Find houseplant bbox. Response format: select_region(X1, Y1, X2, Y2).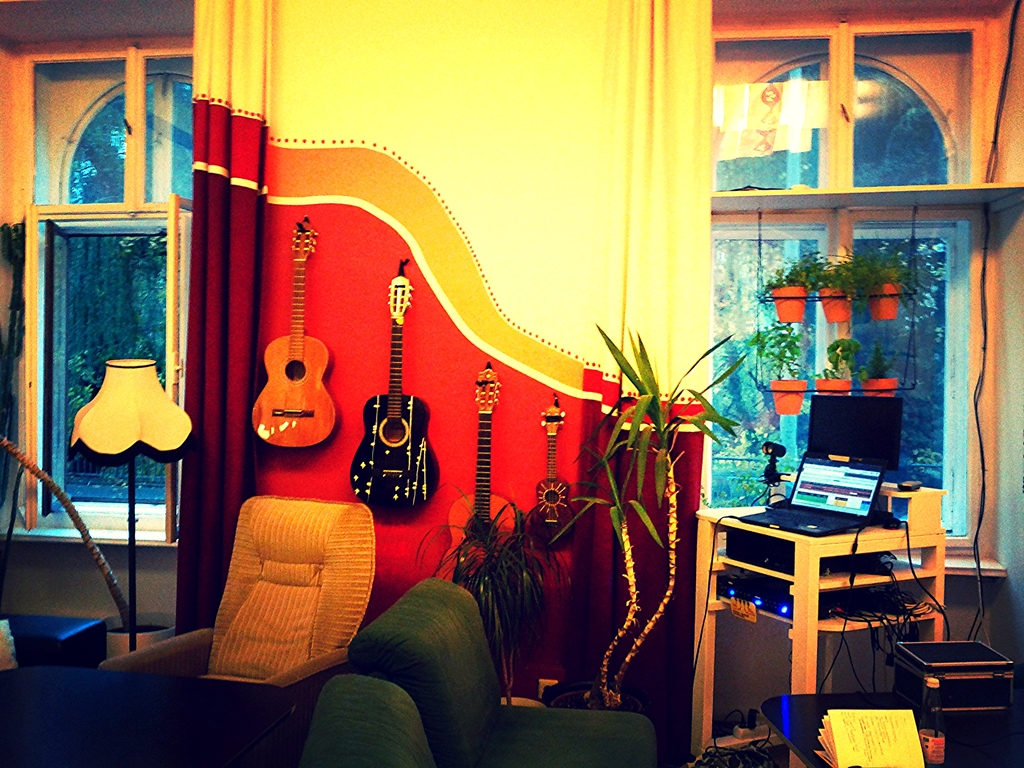
select_region(816, 333, 852, 397).
